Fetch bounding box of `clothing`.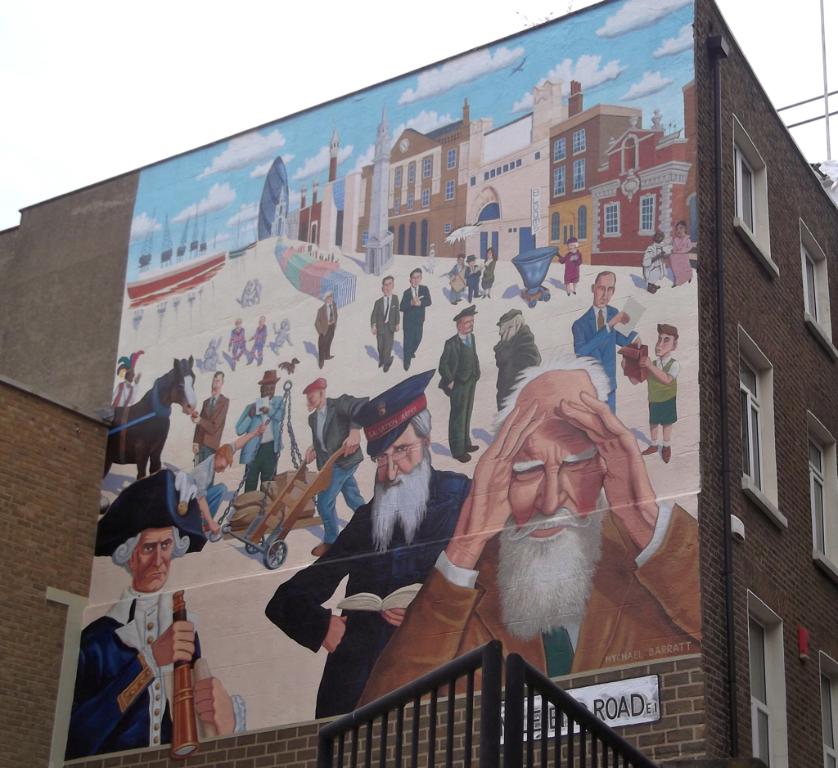
Bbox: l=366, t=292, r=400, b=368.
